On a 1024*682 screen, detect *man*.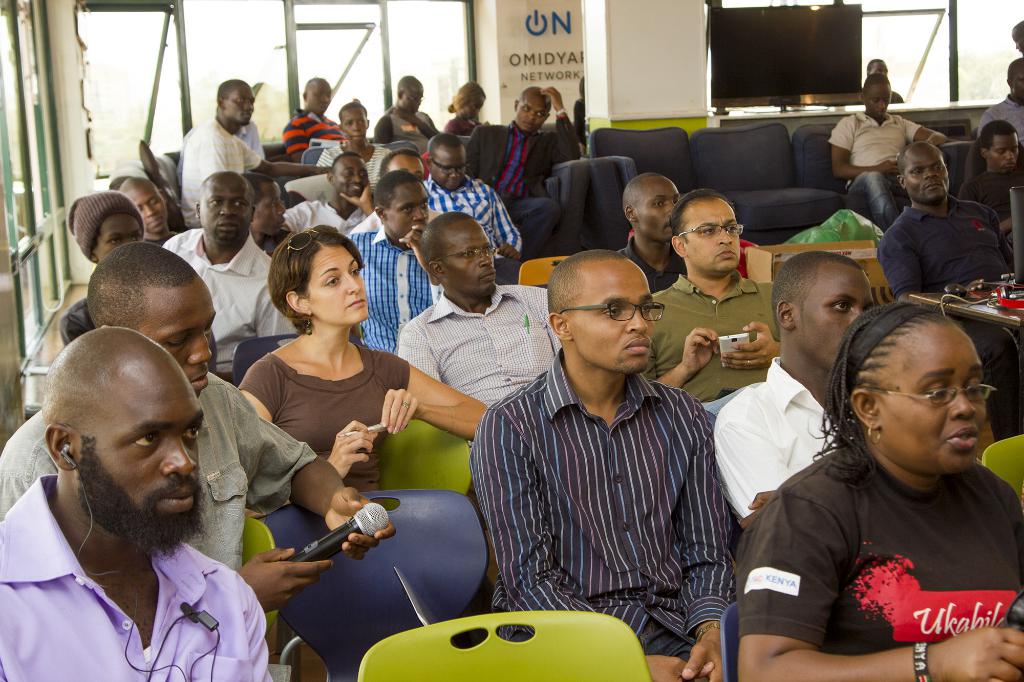
[left=647, top=186, right=779, bottom=412].
